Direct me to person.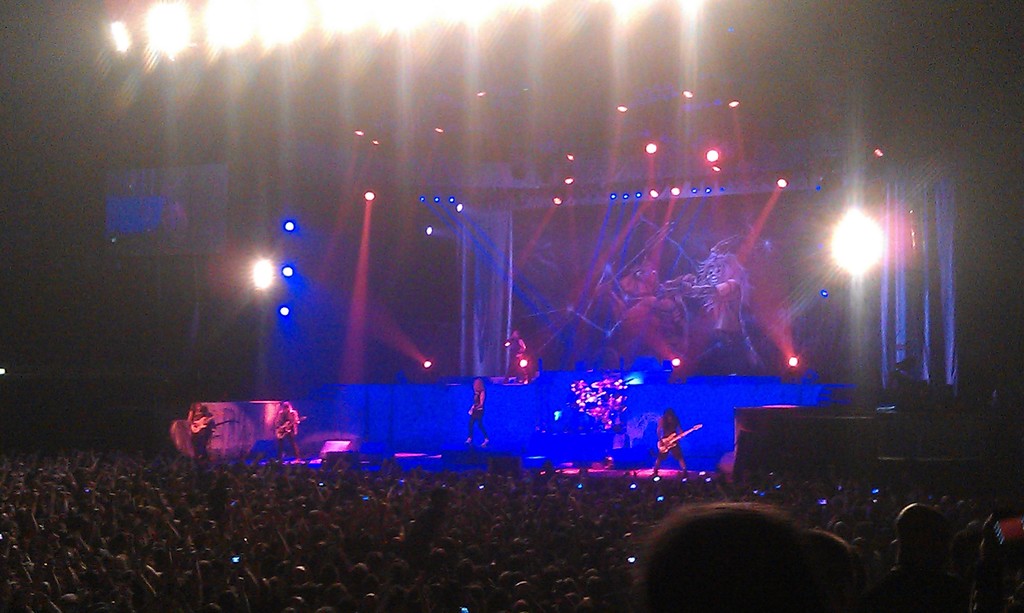
Direction: [650, 408, 691, 488].
